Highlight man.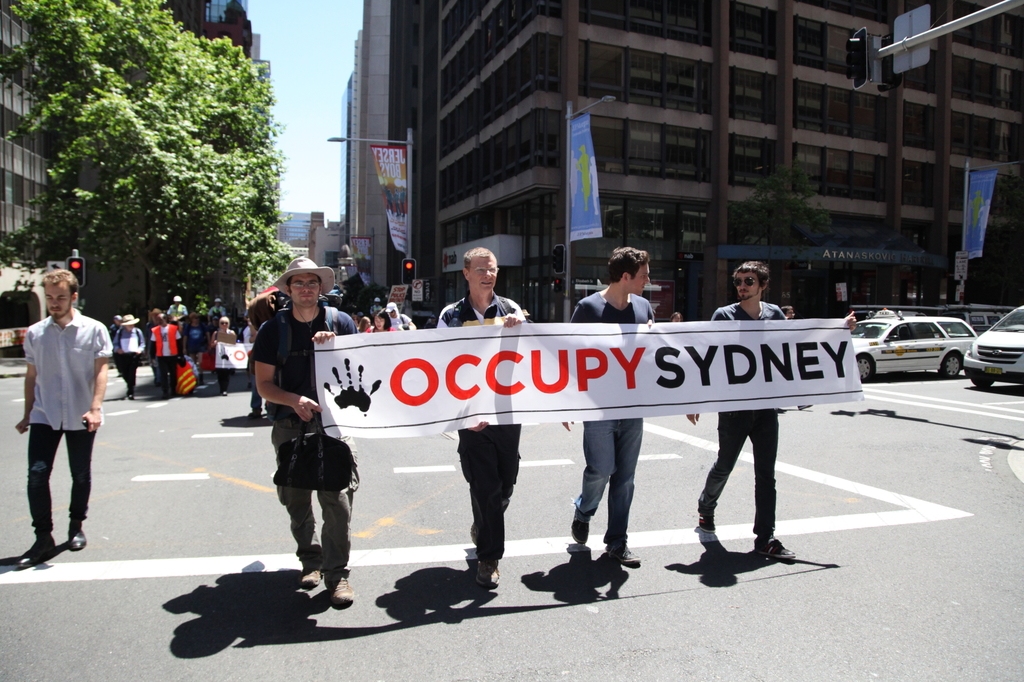
Highlighted region: detection(383, 299, 415, 328).
